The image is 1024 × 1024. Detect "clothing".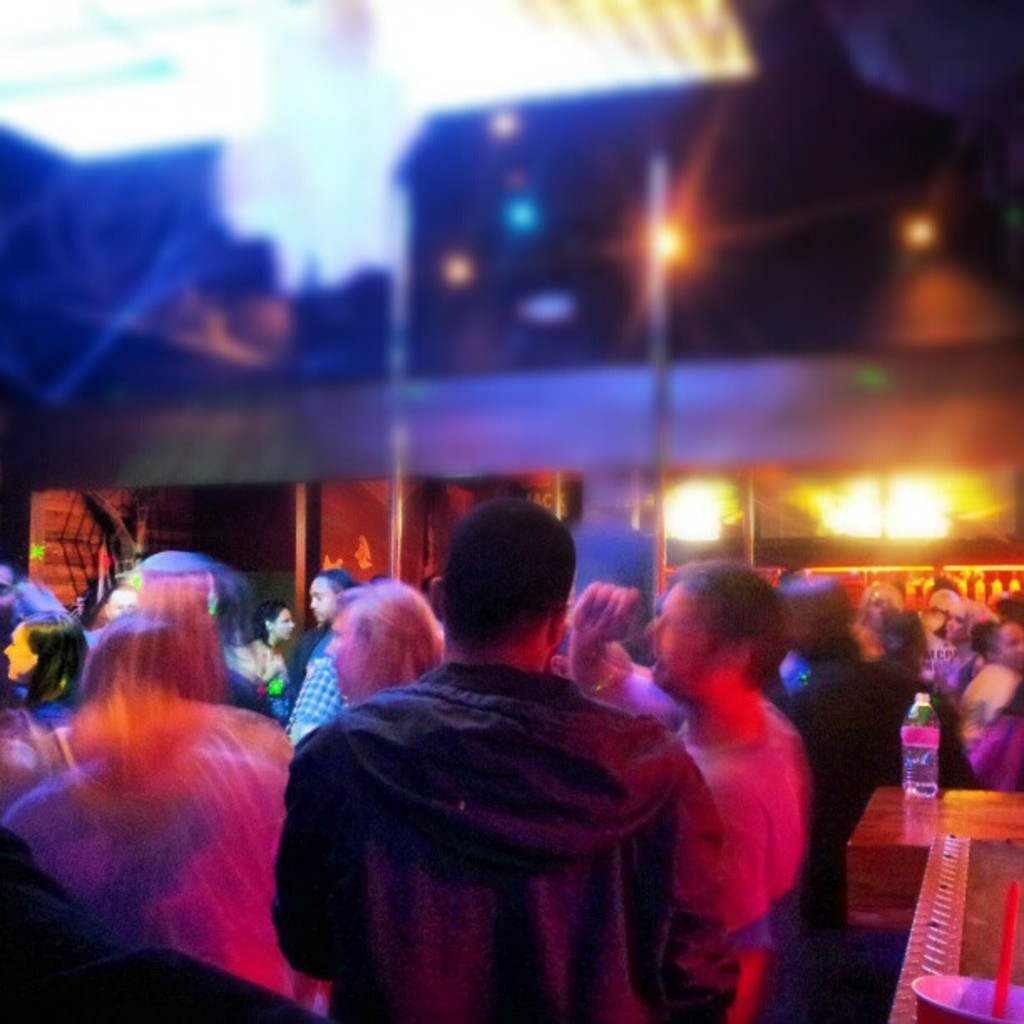
Detection: 35:730:340:997.
